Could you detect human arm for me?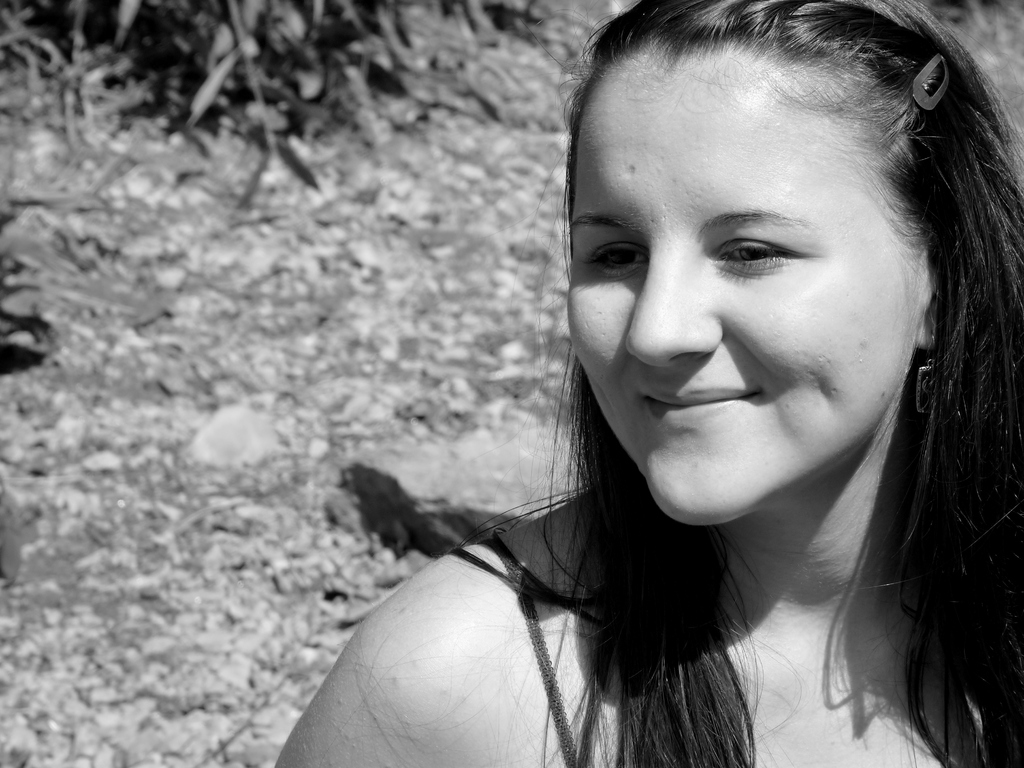
Detection result: <region>273, 540, 534, 767</region>.
